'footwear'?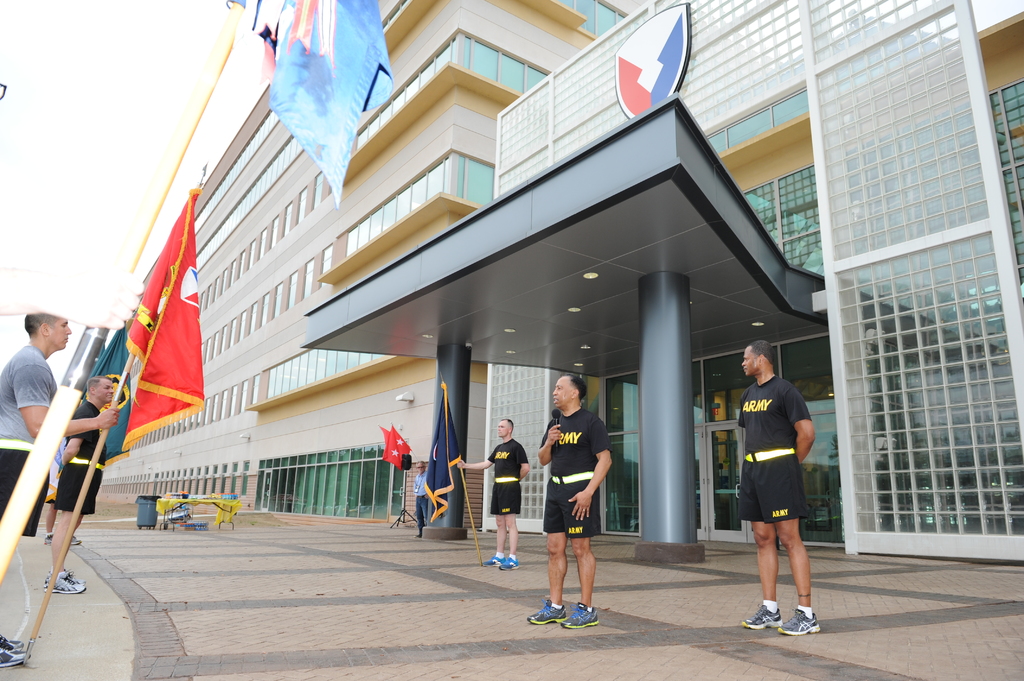
(x1=68, y1=532, x2=81, y2=546)
